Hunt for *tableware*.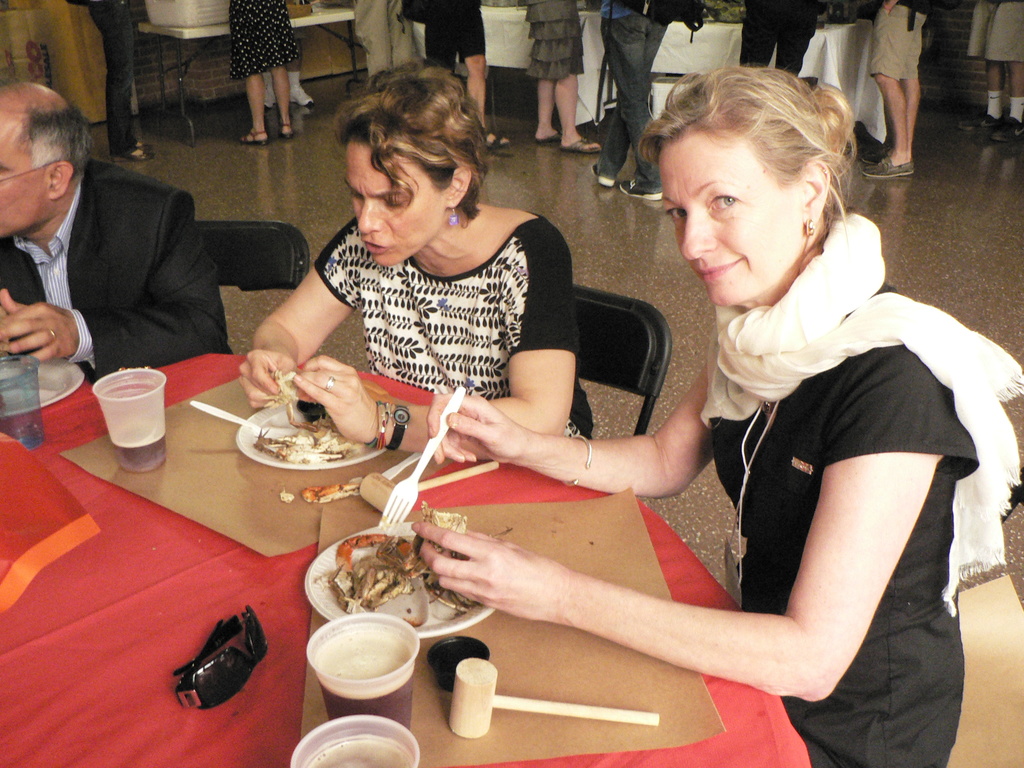
Hunted down at box(0, 355, 44, 447).
